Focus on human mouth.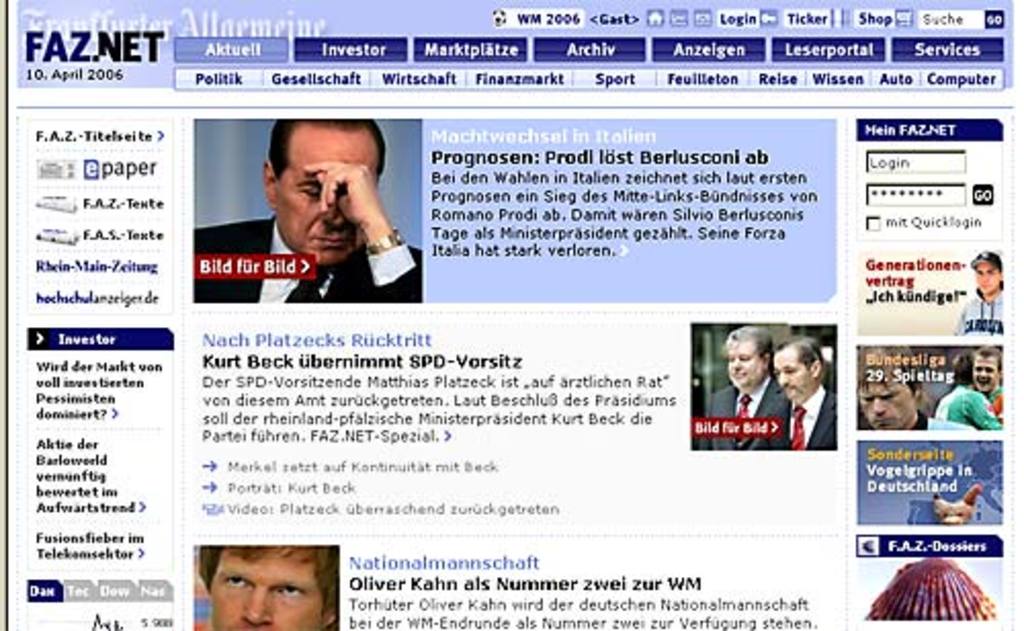
Focused at rect(307, 227, 348, 252).
